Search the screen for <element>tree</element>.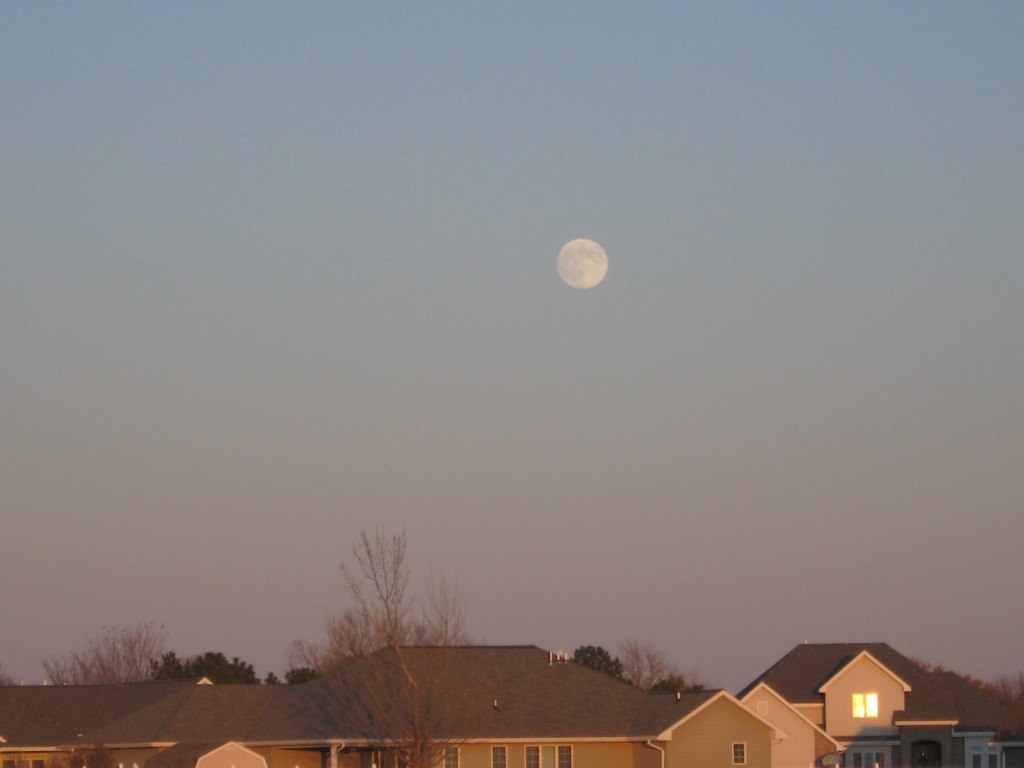
Found at l=33, t=621, r=165, b=695.
